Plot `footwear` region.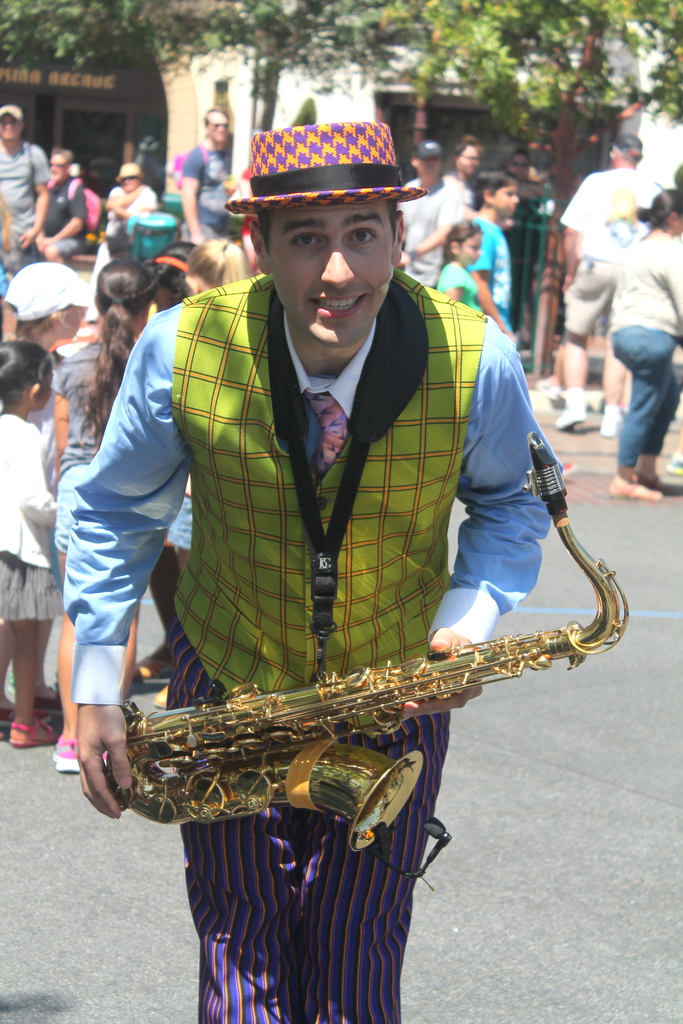
Plotted at (left=37, top=684, right=60, bottom=720).
